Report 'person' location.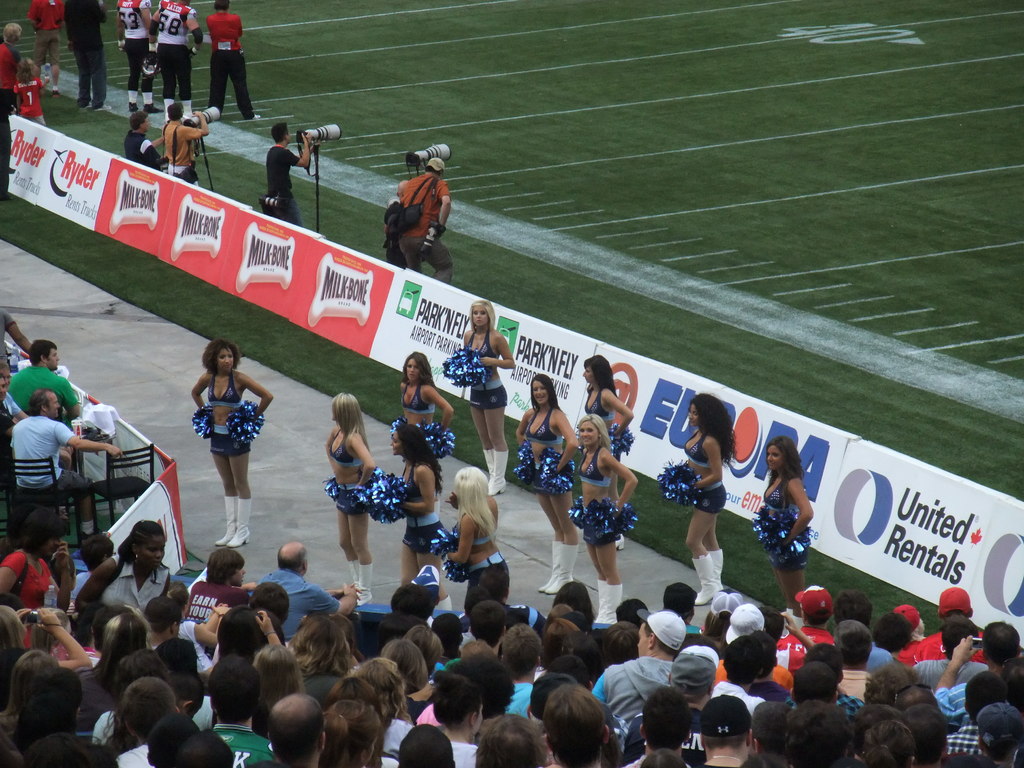
Report: 826,620,876,701.
